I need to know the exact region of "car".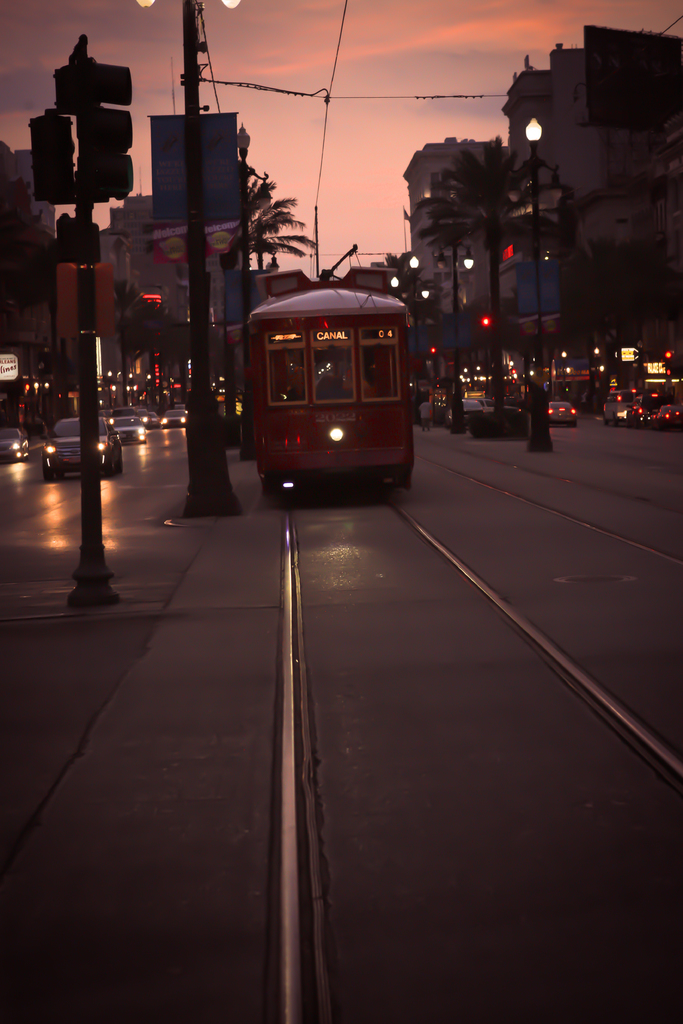
Region: bbox(545, 400, 577, 421).
